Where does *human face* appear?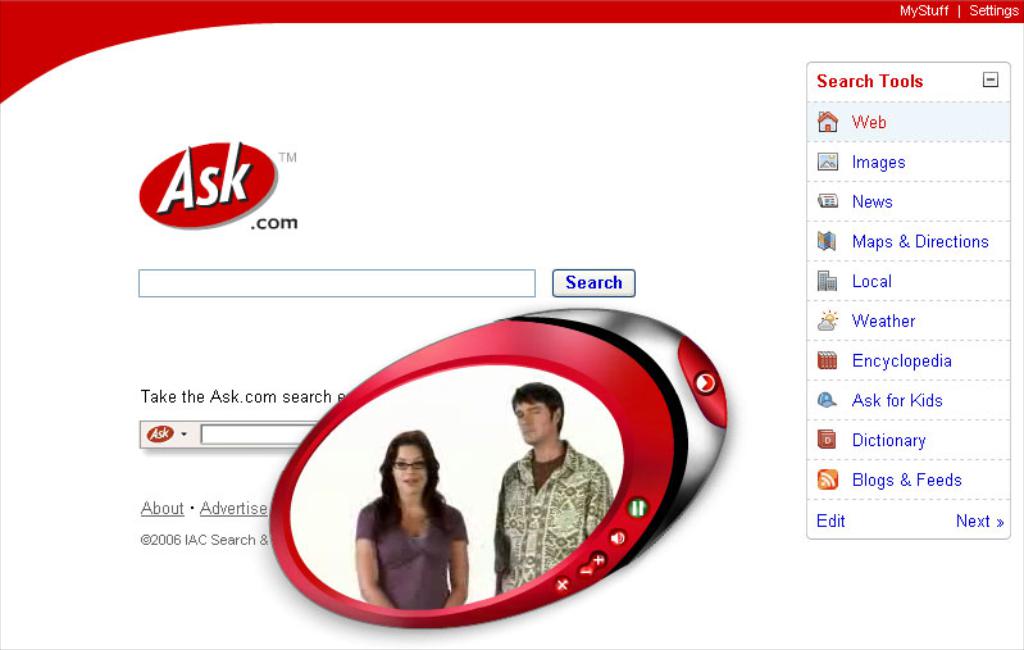
Appears at region(400, 444, 432, 488).
